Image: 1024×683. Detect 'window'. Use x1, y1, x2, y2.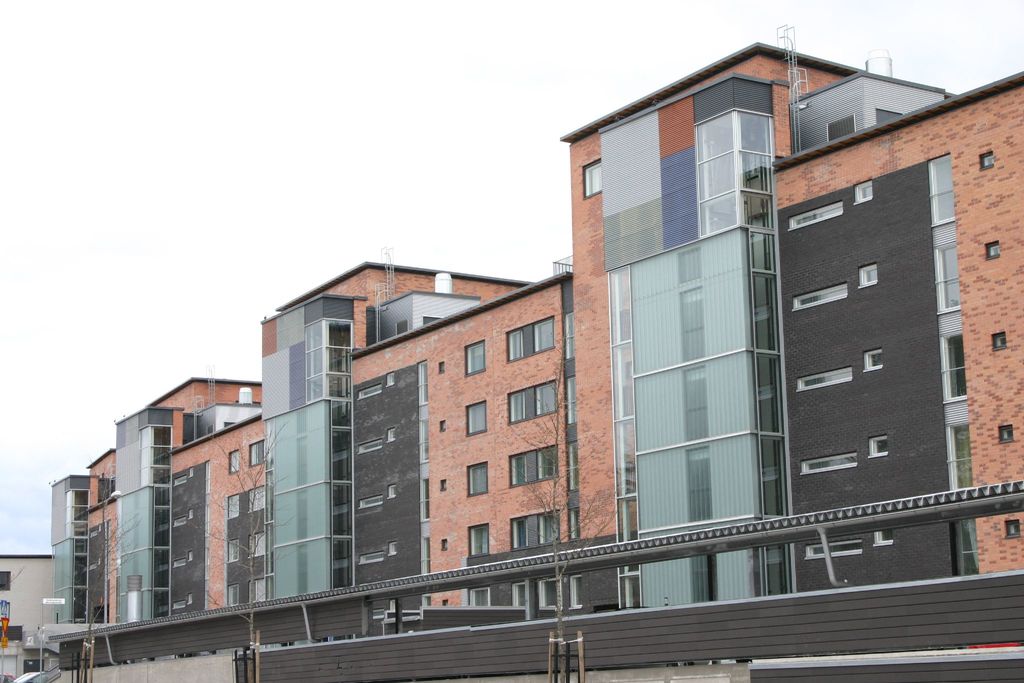
461, 462, 493, 498.
